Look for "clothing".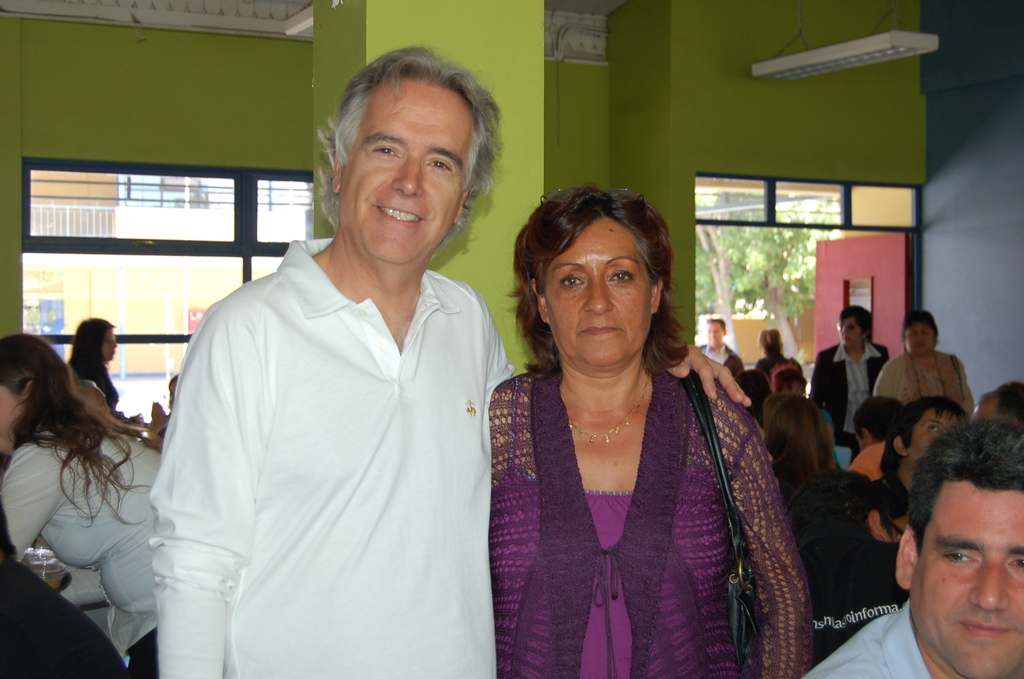
Found: x1=806 y1=607 x2=937 y2=678.
